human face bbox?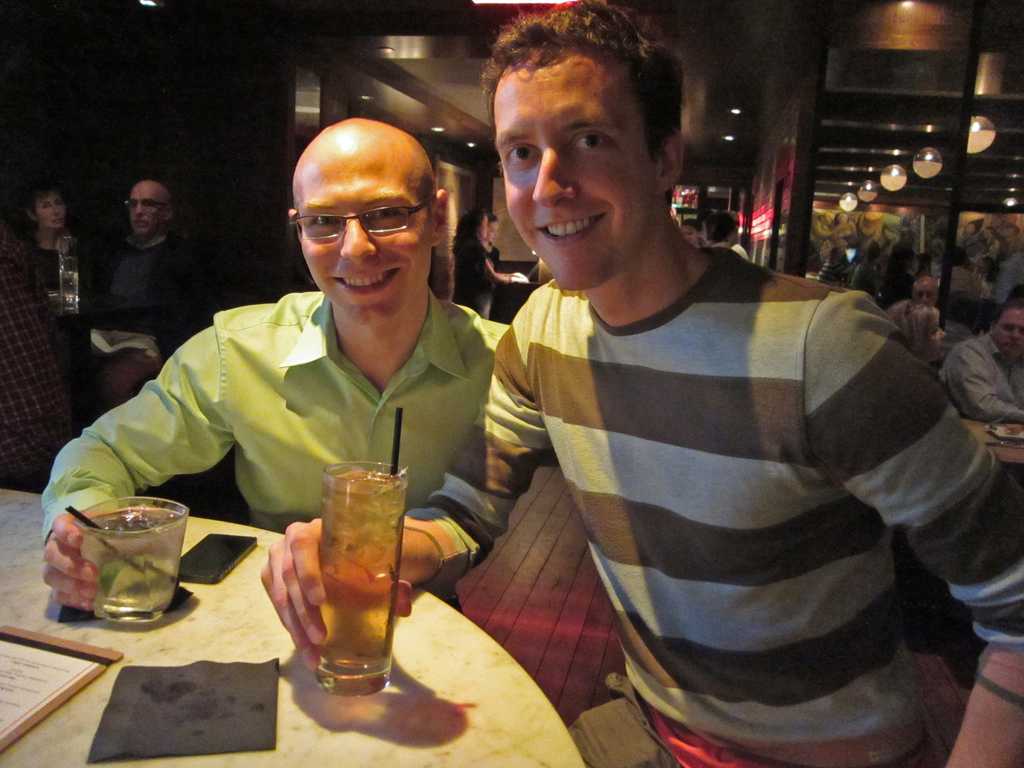
bbox=[35, 193, 66, 230]
